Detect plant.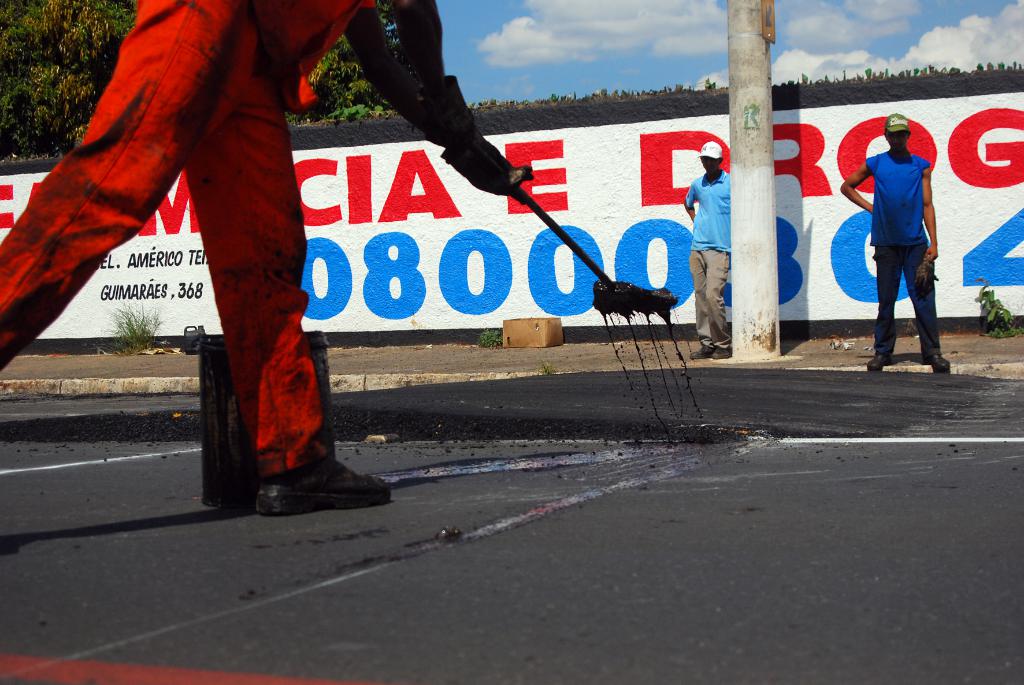
Detected at [x1=542, y1=359, x2=550, y2=371].
